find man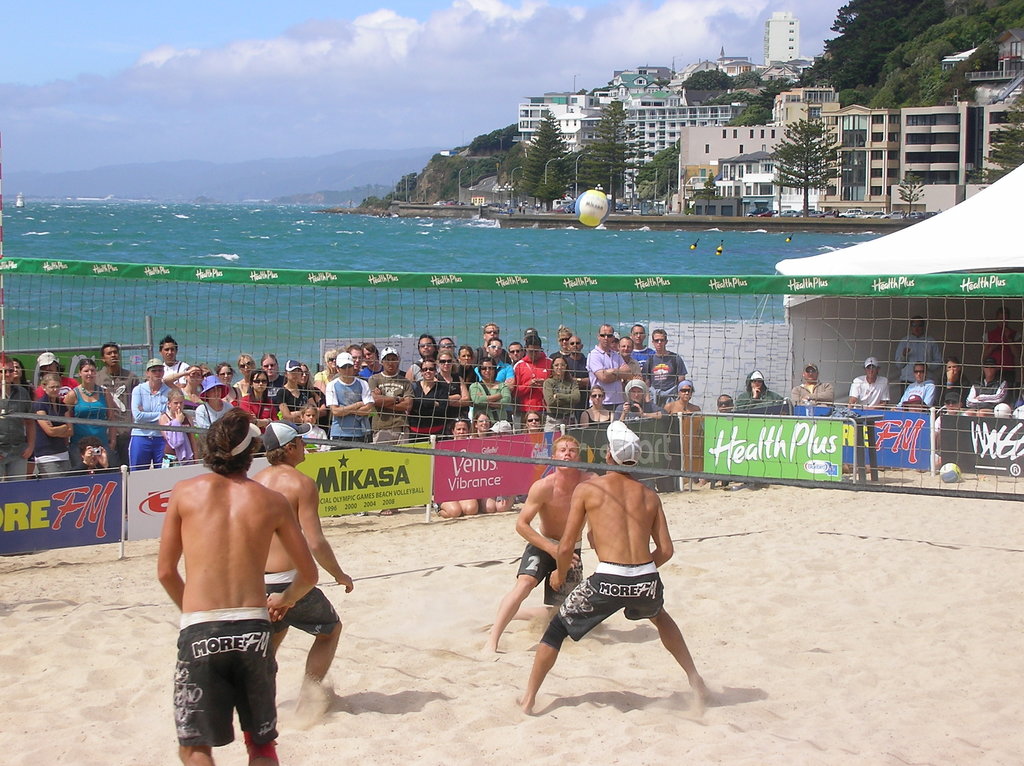
left=154, top=331, right=191, bottom=394
